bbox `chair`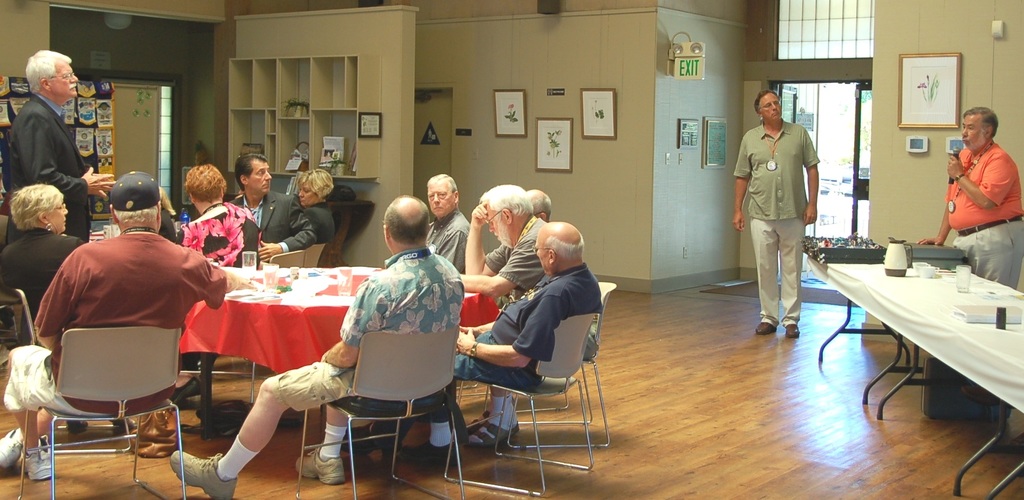
bbox=[295, 323, 463, 499]
